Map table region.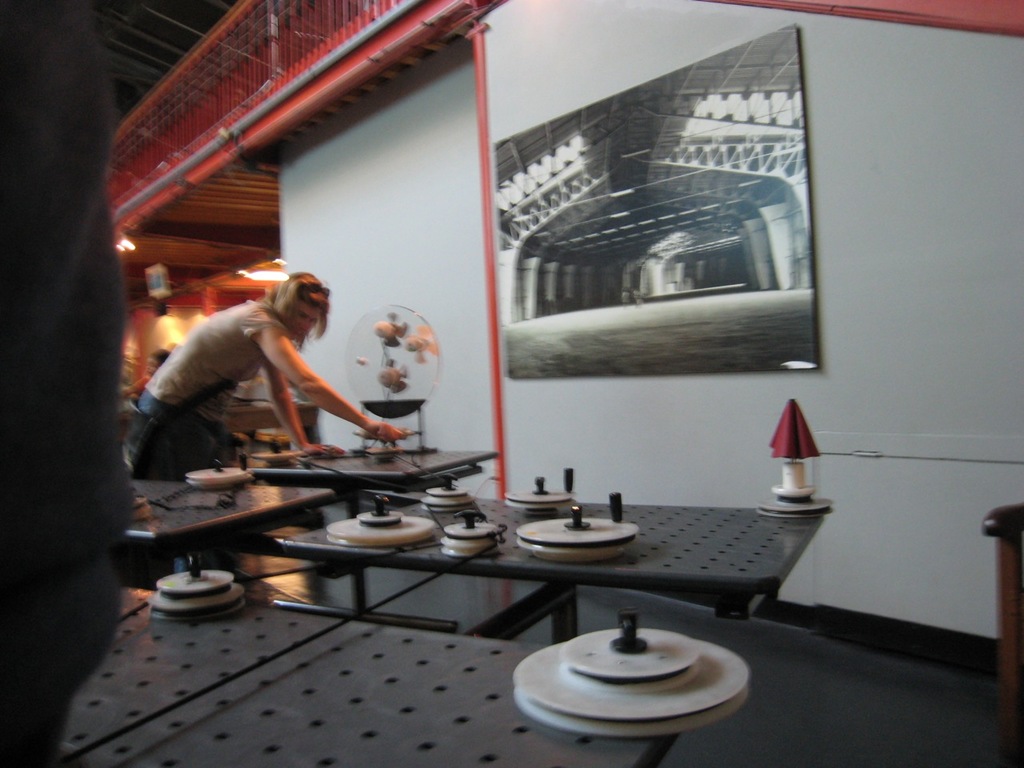
Mapped to locate(242, 439, 502, 635).
